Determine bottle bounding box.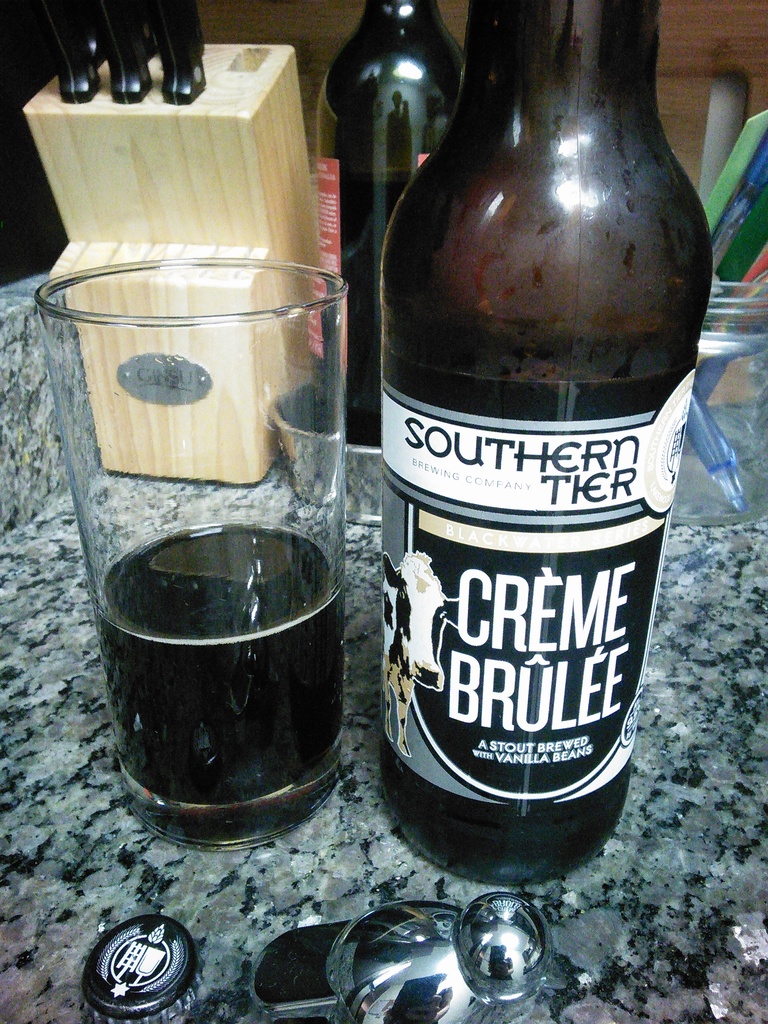
Determined: bbox=(362, 0, 708, 902).
